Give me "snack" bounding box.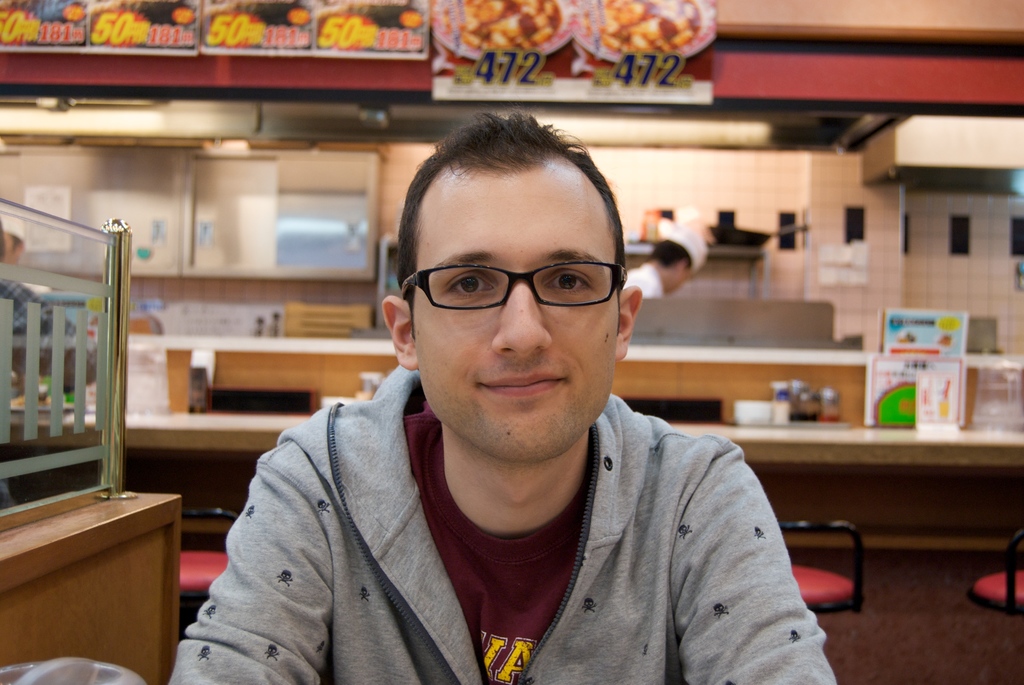
left=564, top=0, right=701, bottom=62.
